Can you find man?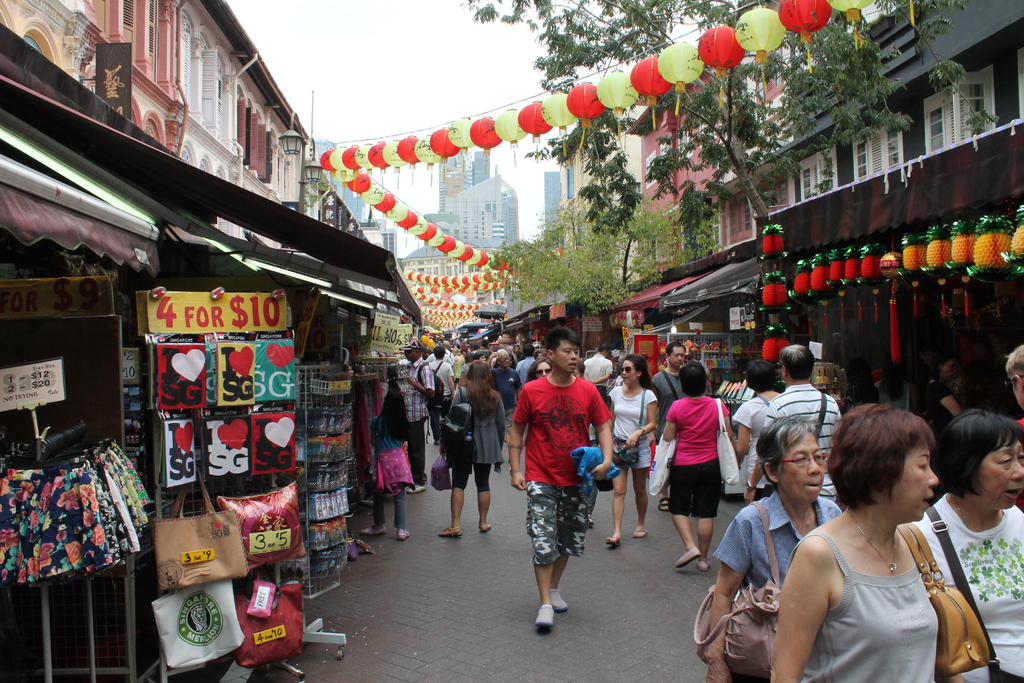
Yes, bounding box: crop(426, 343, 457, 445).
